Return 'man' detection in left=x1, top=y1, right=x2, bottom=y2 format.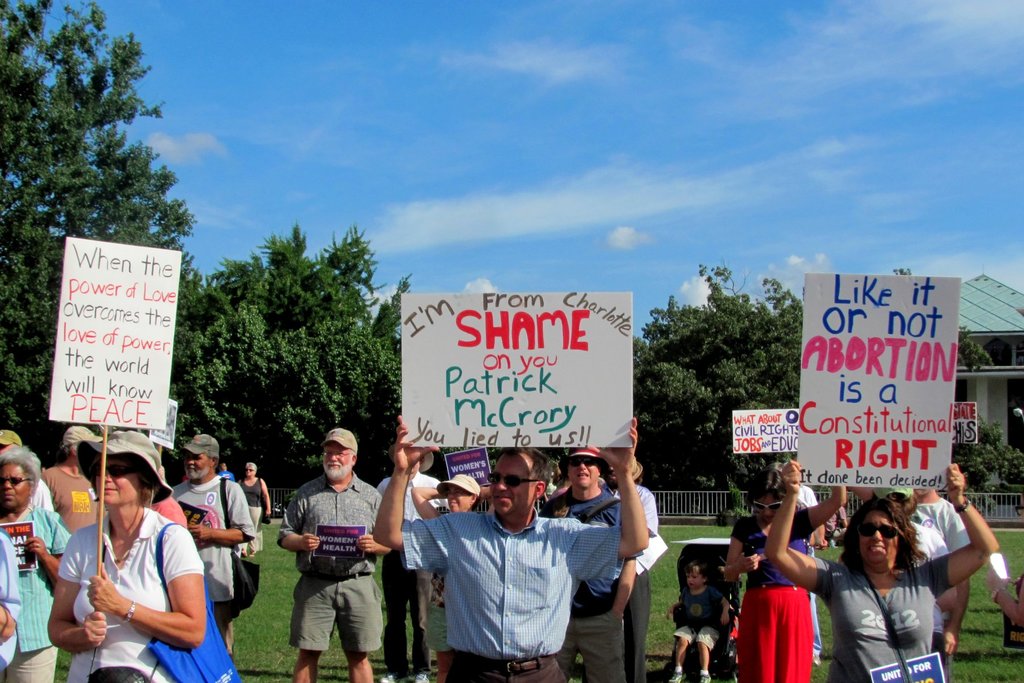
left=45, top=424, right=107, bottom=540.
